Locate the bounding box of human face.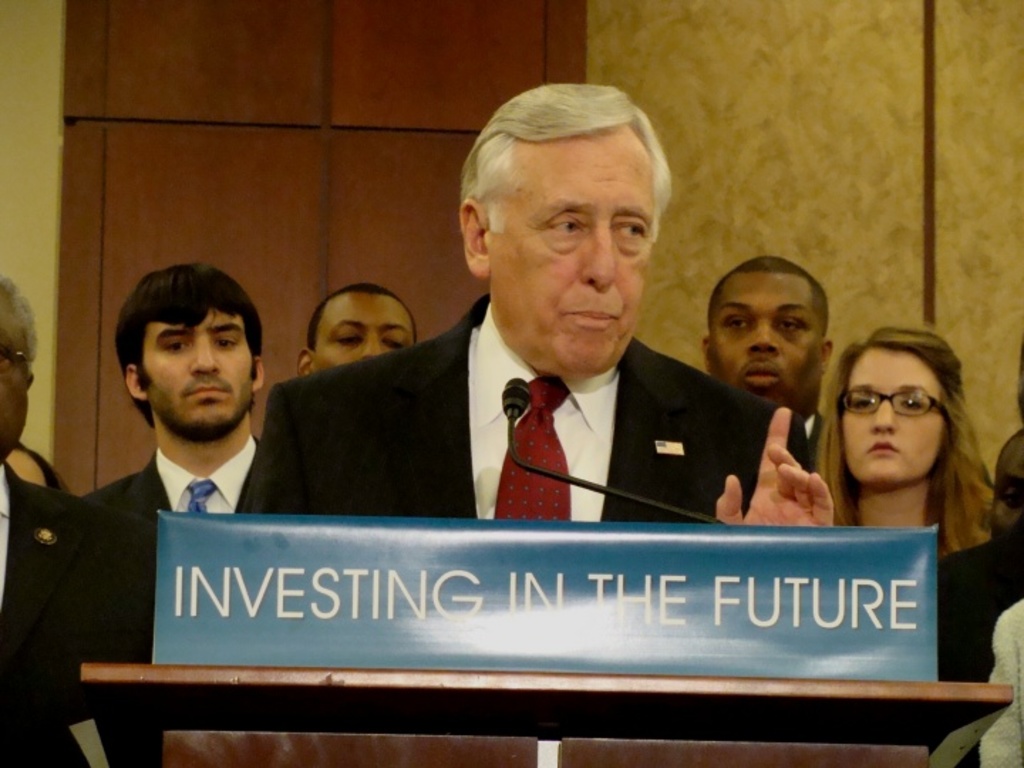
Bounding box: l=311, t=296, r=415, b=361.
